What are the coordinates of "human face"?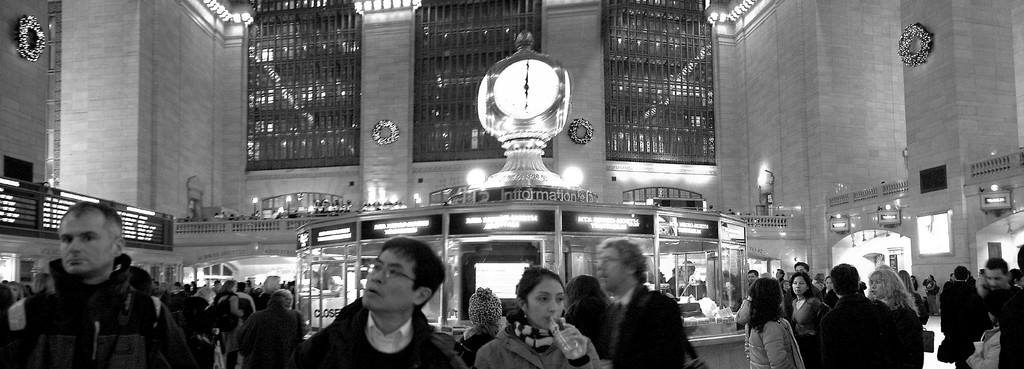
Rect(988, 271, 1005, 288).
